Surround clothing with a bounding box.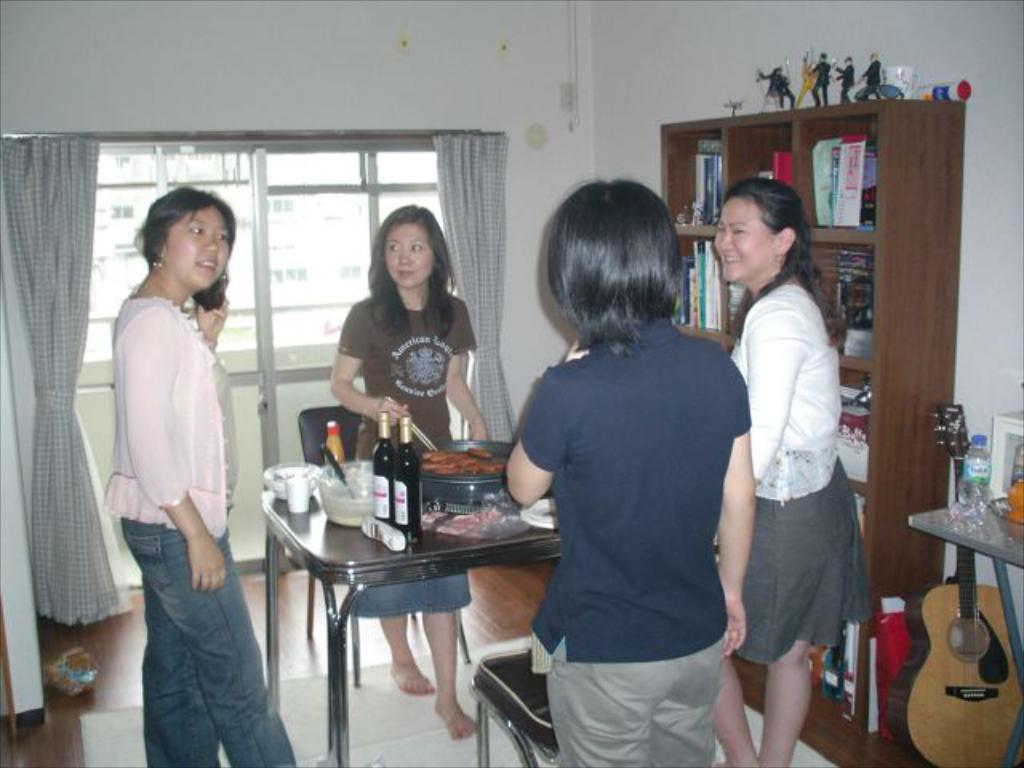
bbox=(330, 296, 478, 619).
